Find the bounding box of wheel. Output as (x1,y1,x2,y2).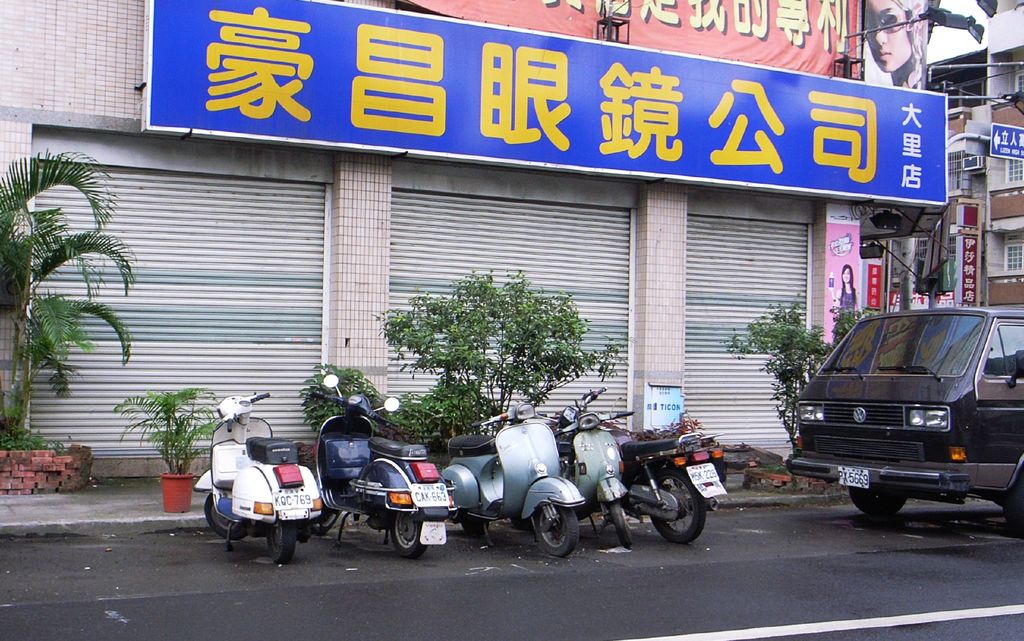
(265,519,296,561).
